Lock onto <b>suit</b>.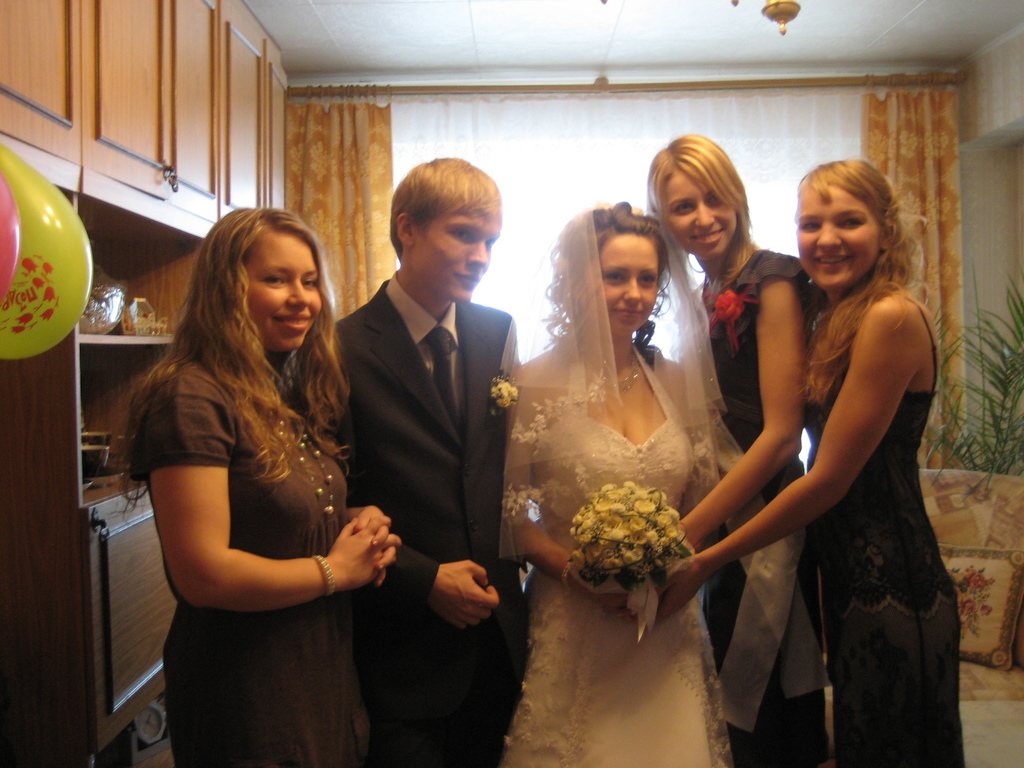
Locked: [left=333, top=266, right=525, bottom=767].
